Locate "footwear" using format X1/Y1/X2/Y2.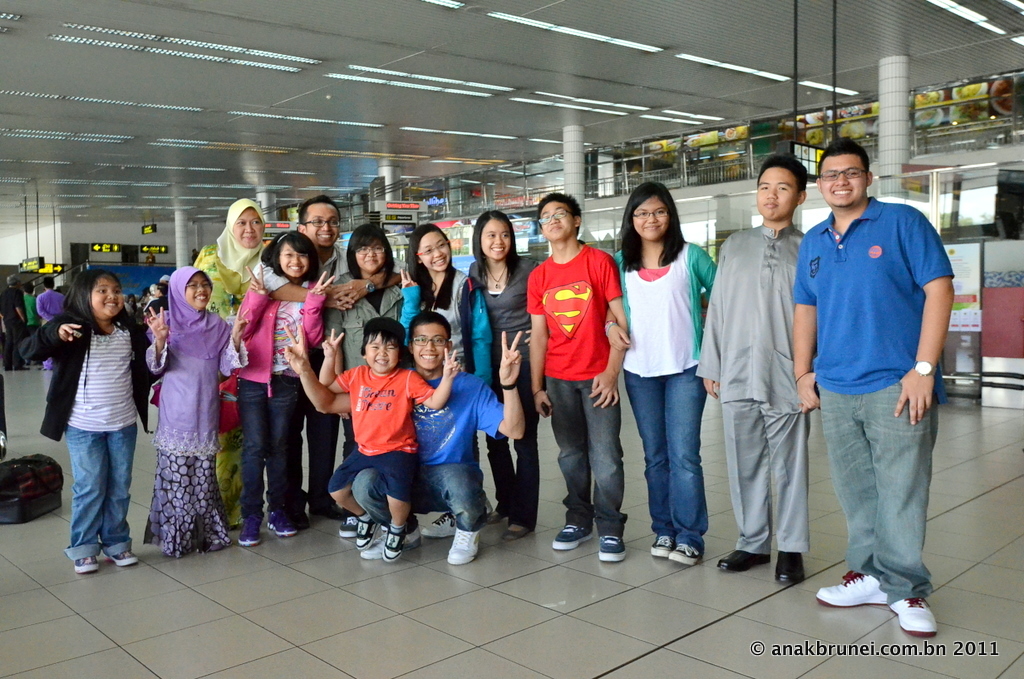
356/520/376/541.
